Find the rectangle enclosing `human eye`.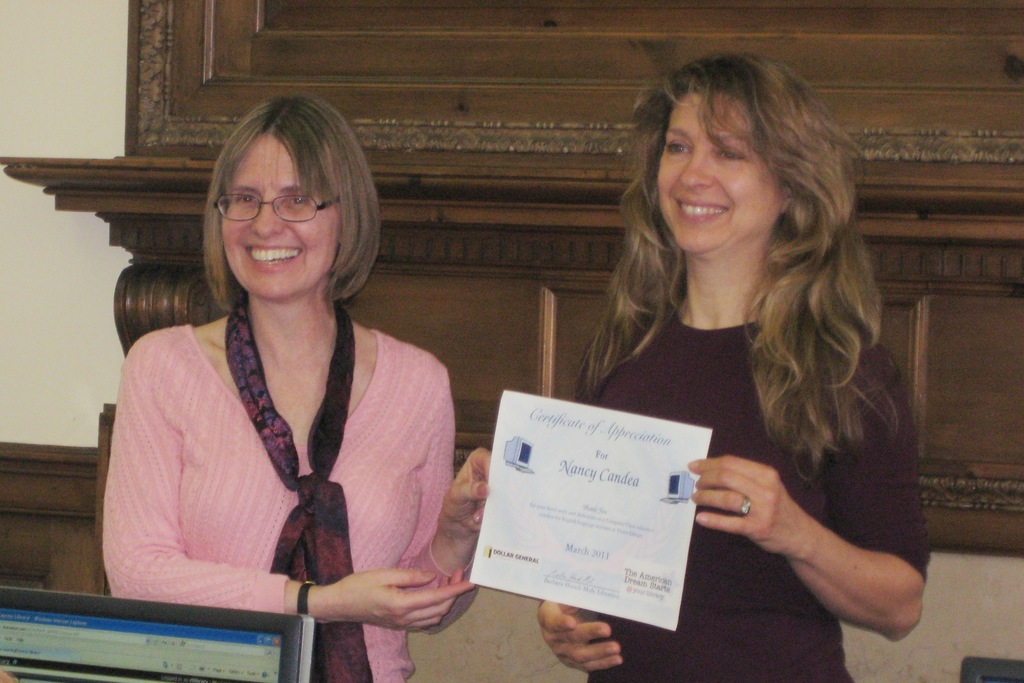
[711,147,750,163].
